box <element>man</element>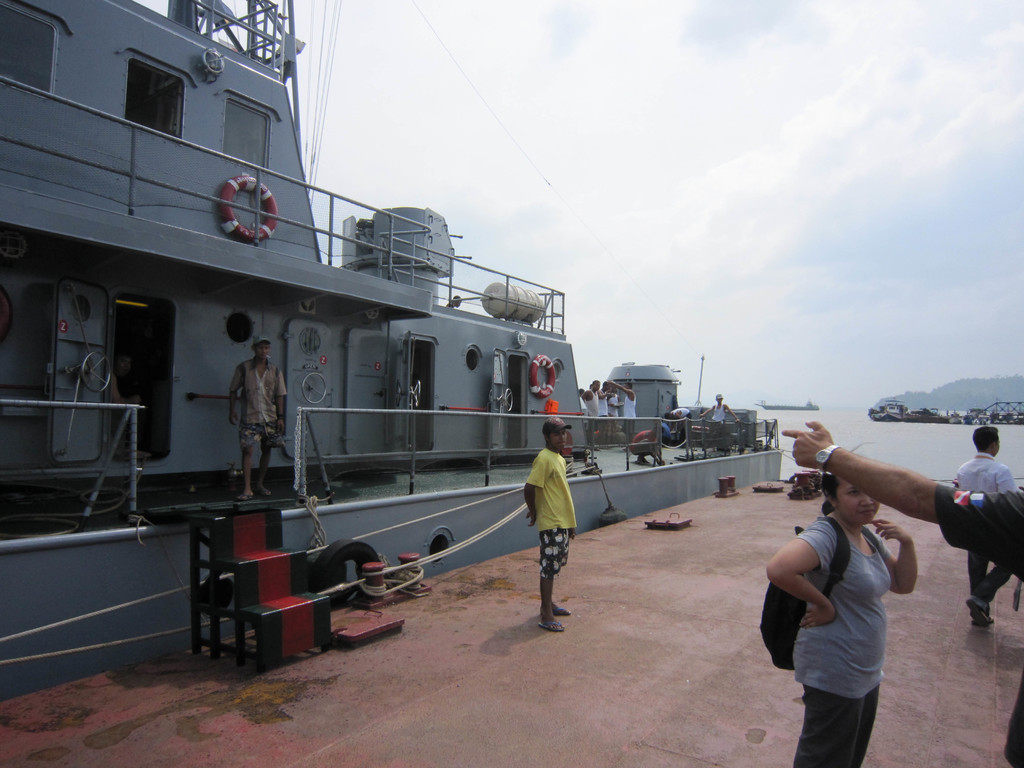
detection(530, 449, 575, 577)
